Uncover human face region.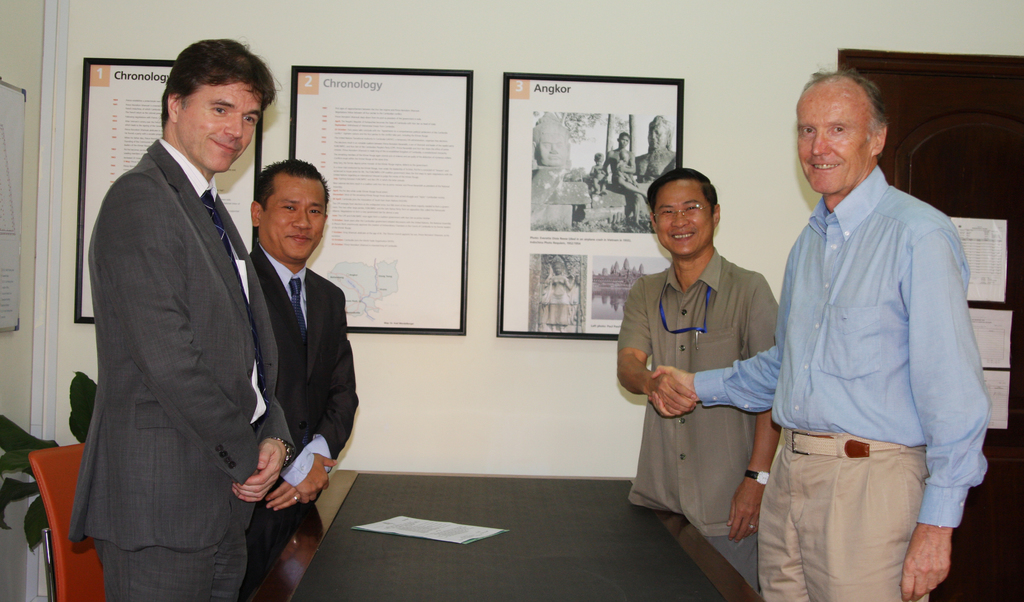
Uncovered: crop(645, 176, 720, 254).
